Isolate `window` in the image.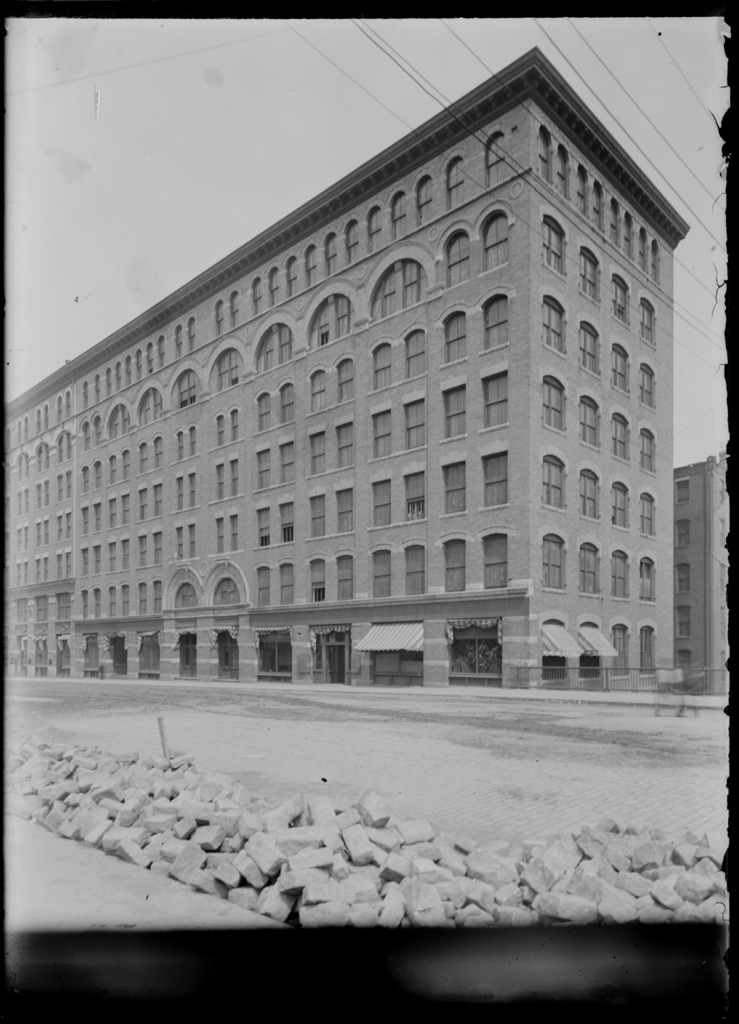
Isolated region: x1=637, y1=231, x2=648, y2=274.
